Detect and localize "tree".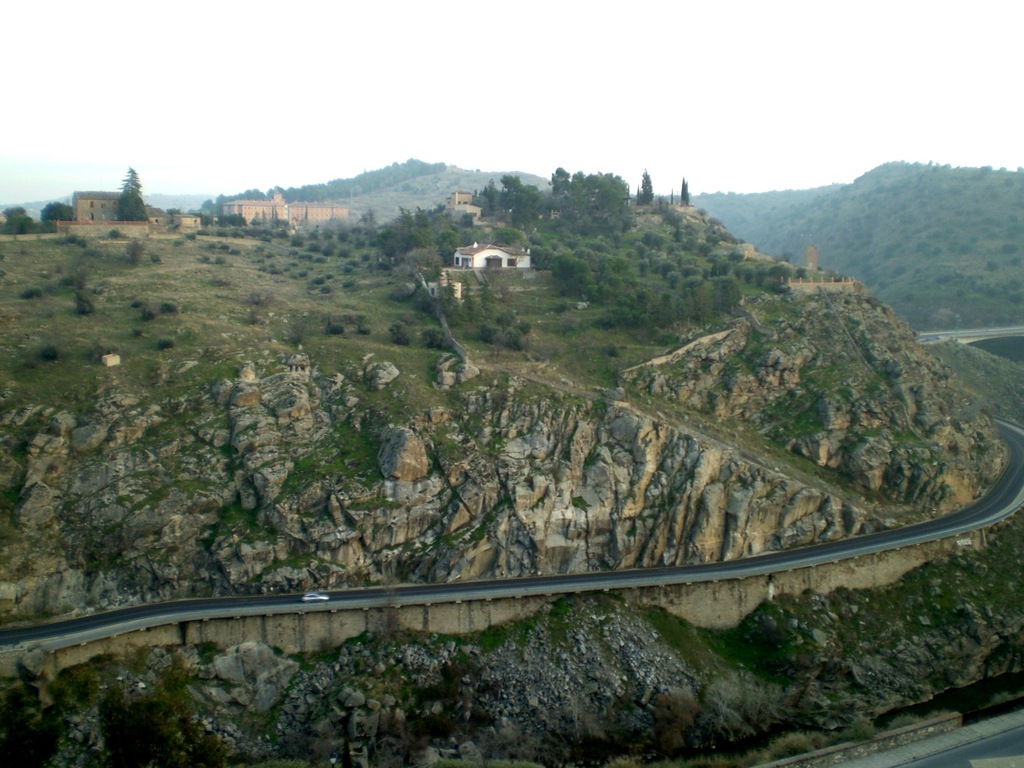
Localized at rect(679, 182, 691, 203).
